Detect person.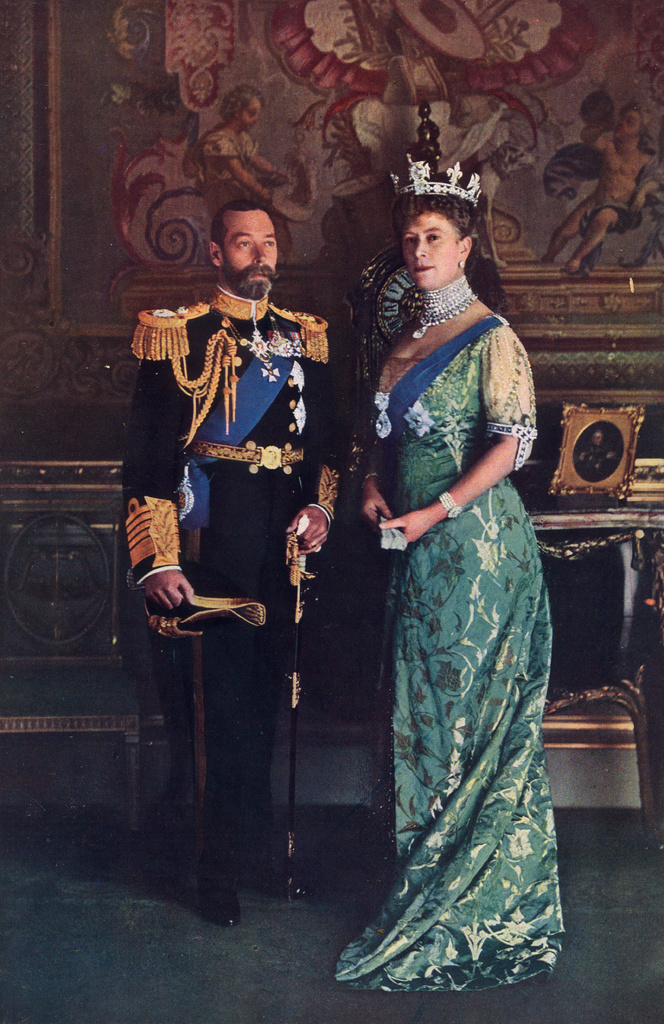
Detected at (350,153,569,1000).
